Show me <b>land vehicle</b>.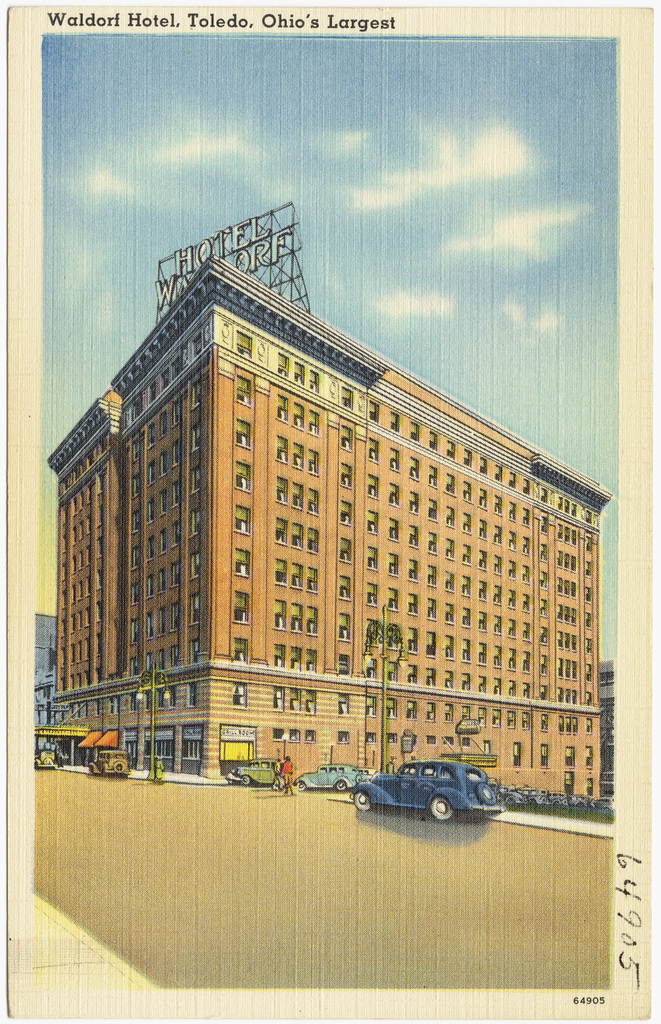
<b>land vehicle</b> is here: [x1=228, y1=760, x2=277, y2=786].
